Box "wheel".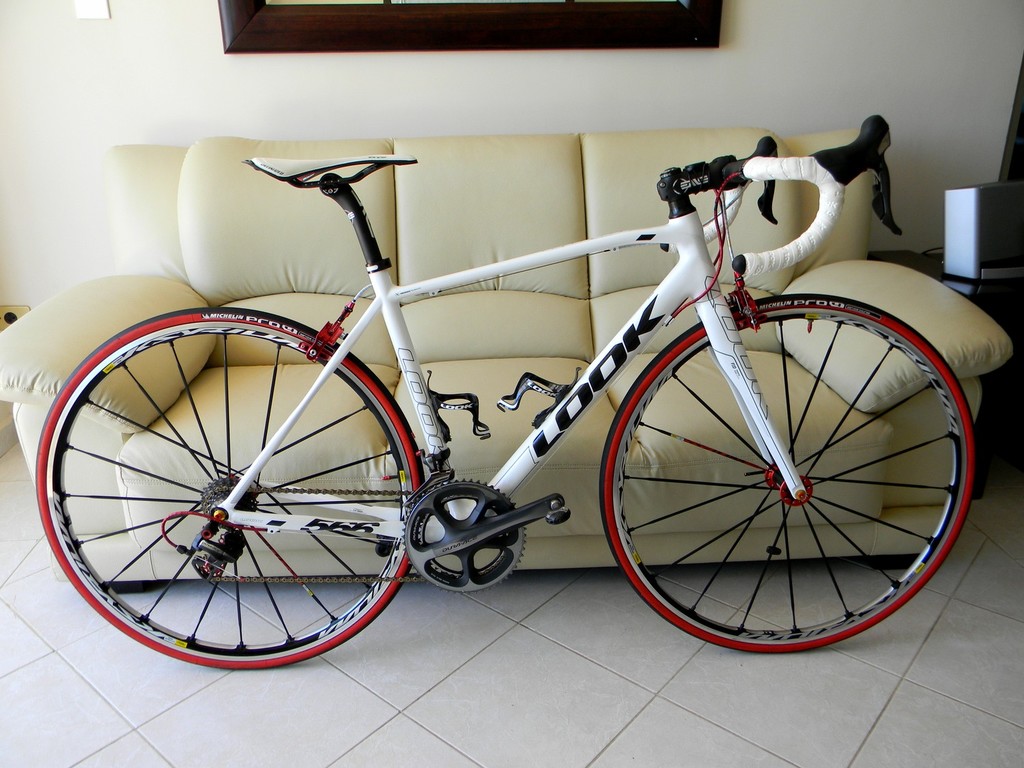
rect(200, 475, 255, 539).
